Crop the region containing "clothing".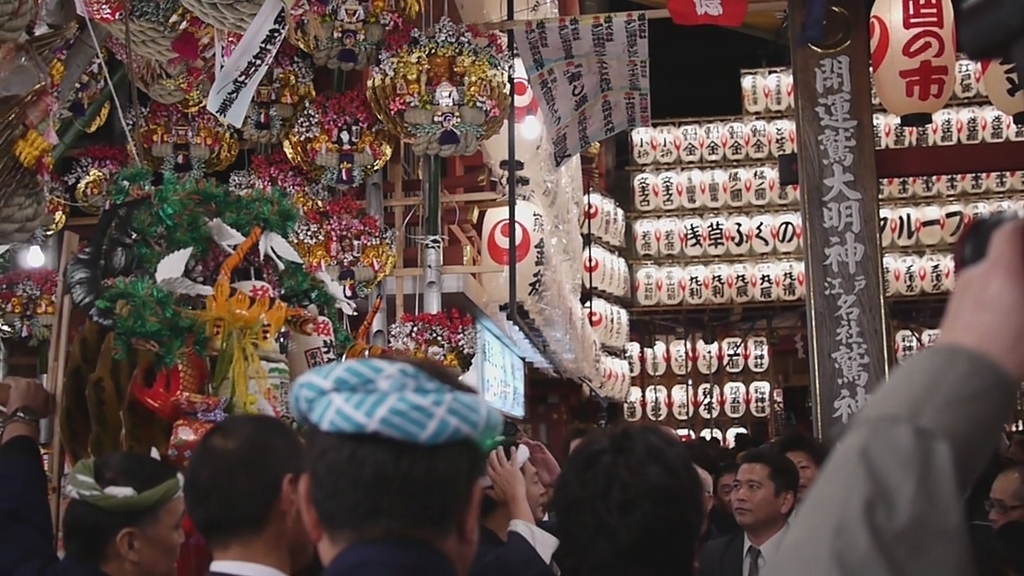
Crop region: box=[462, 518, 558, 575].
